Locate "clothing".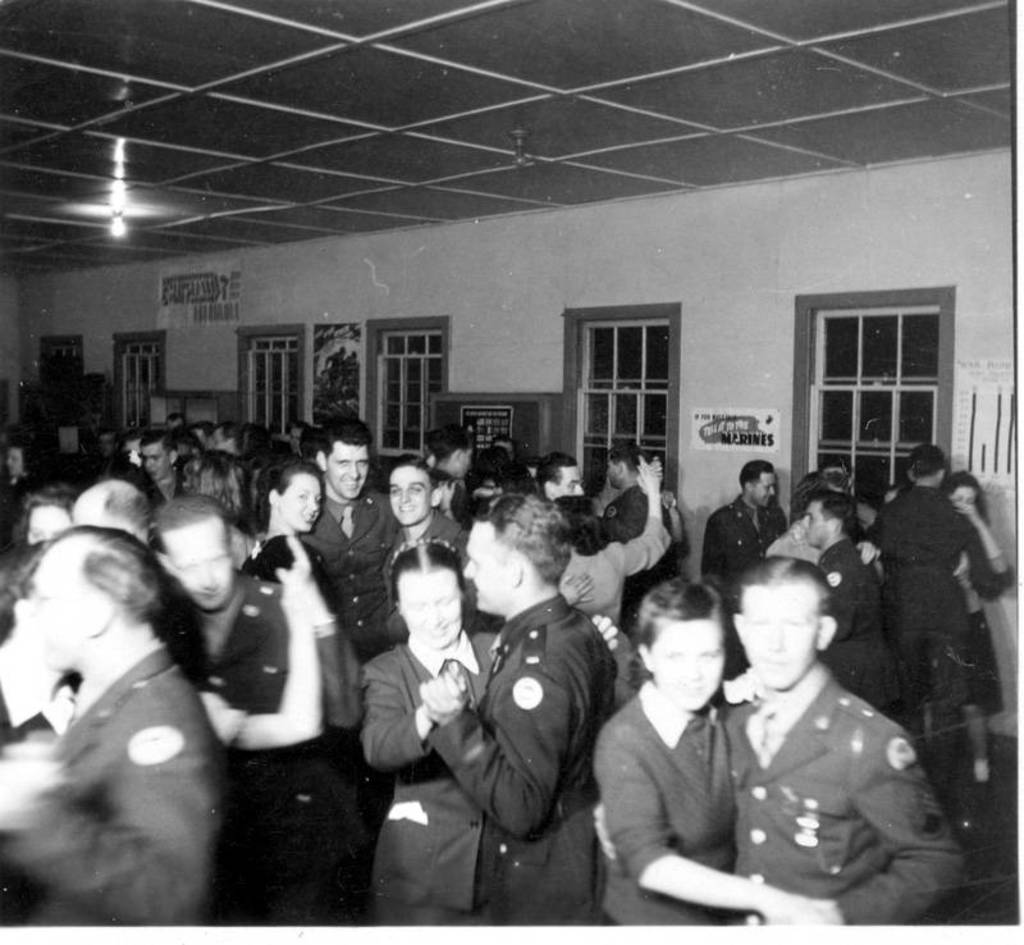
Bounding box: <bbox>357, 625, 499, 918</bbox>.
